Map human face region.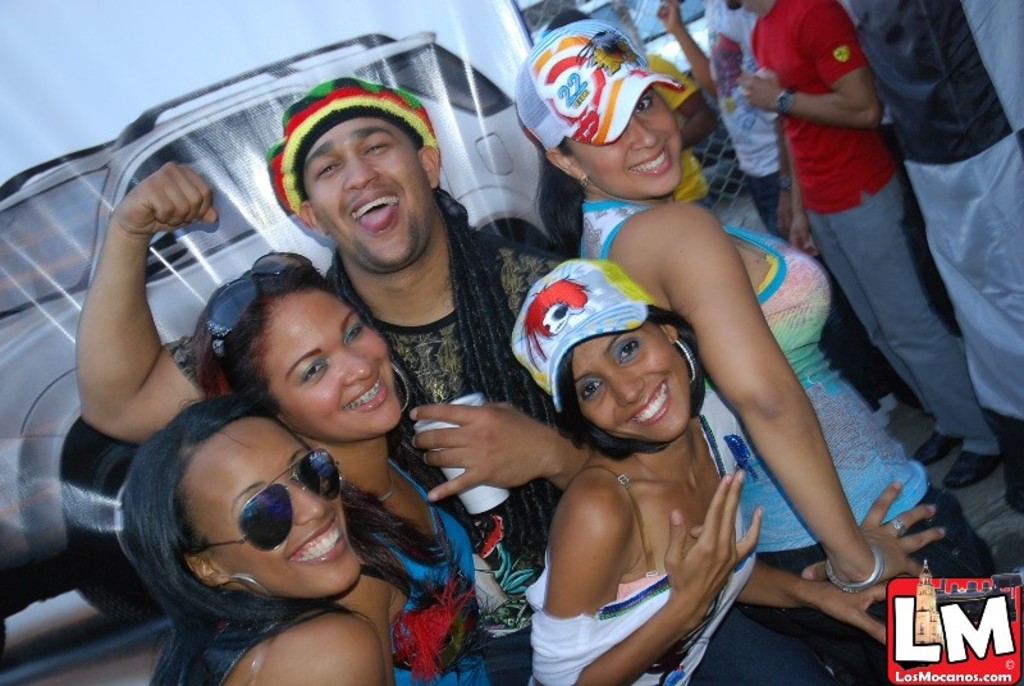
Mapped to 301,118,435,270.
